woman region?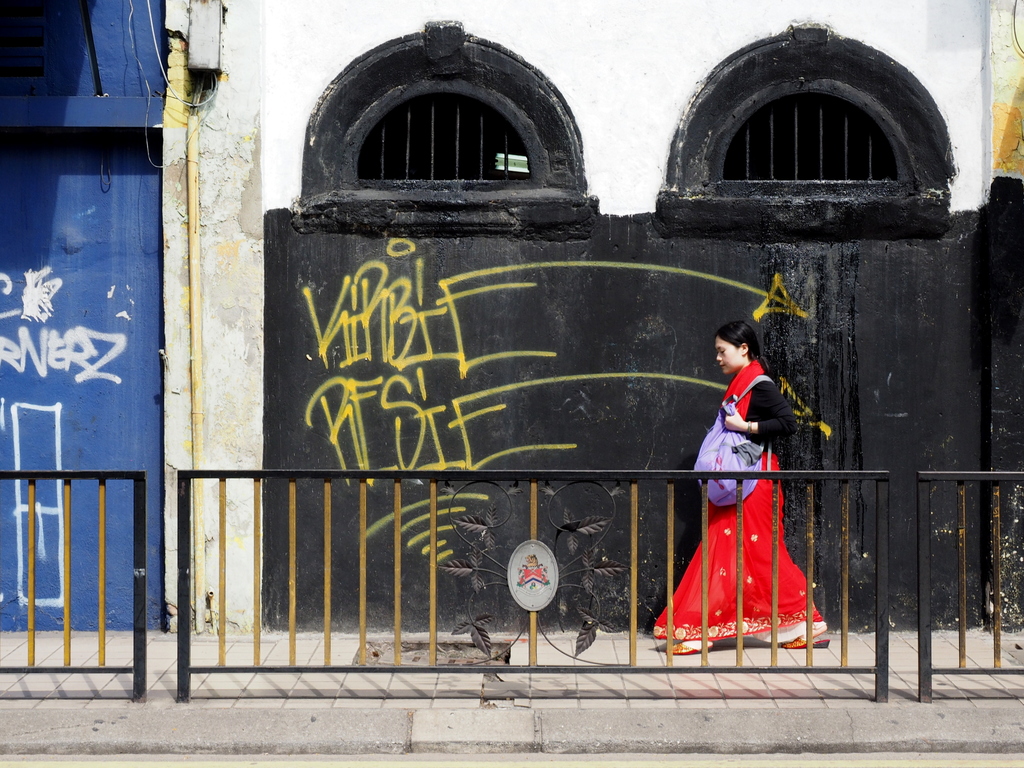
<region>648, 317, 842, 663</region>
